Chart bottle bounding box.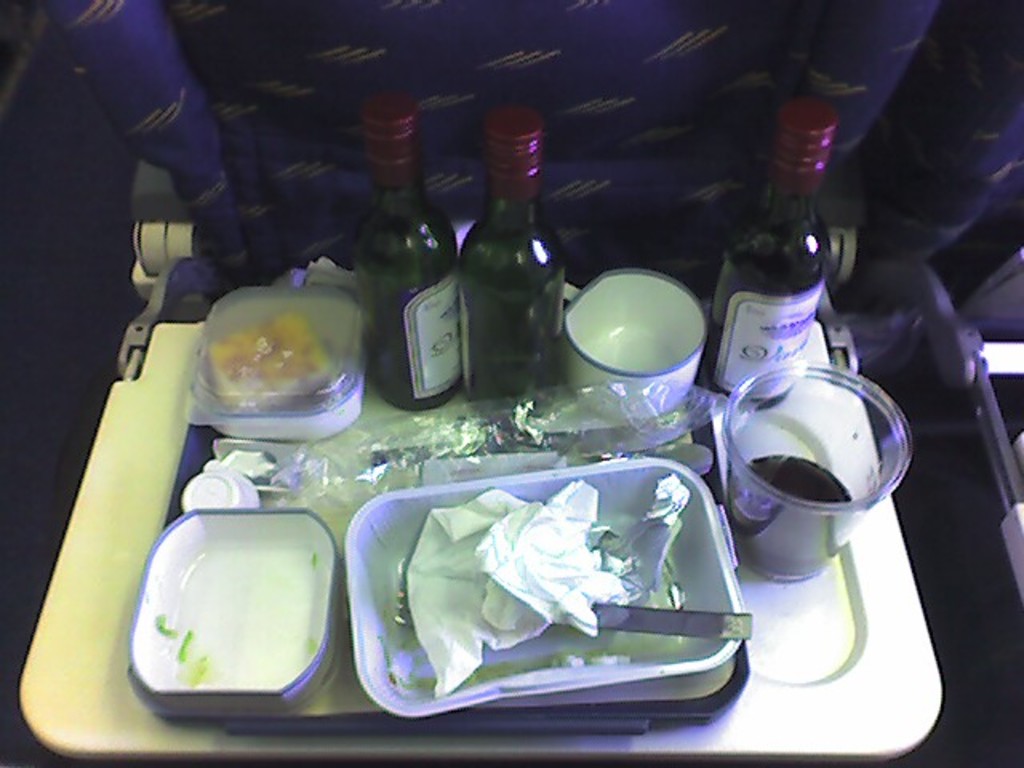
Charted: [699,101,834,414].
